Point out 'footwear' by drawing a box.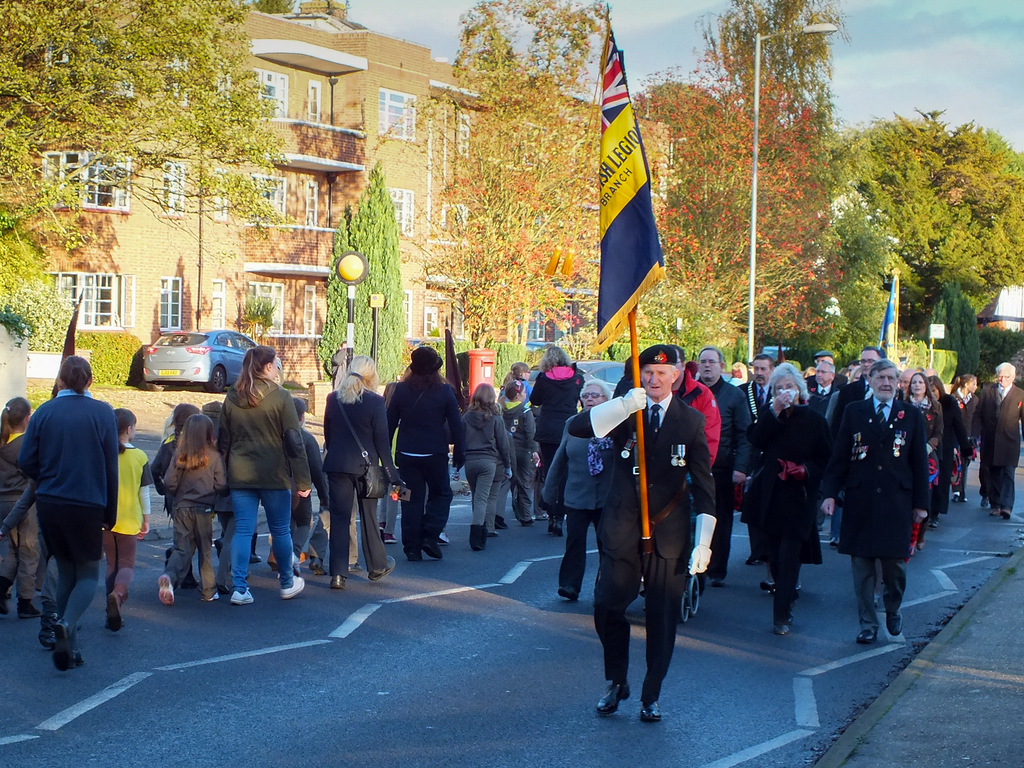
407:545:424:564.
